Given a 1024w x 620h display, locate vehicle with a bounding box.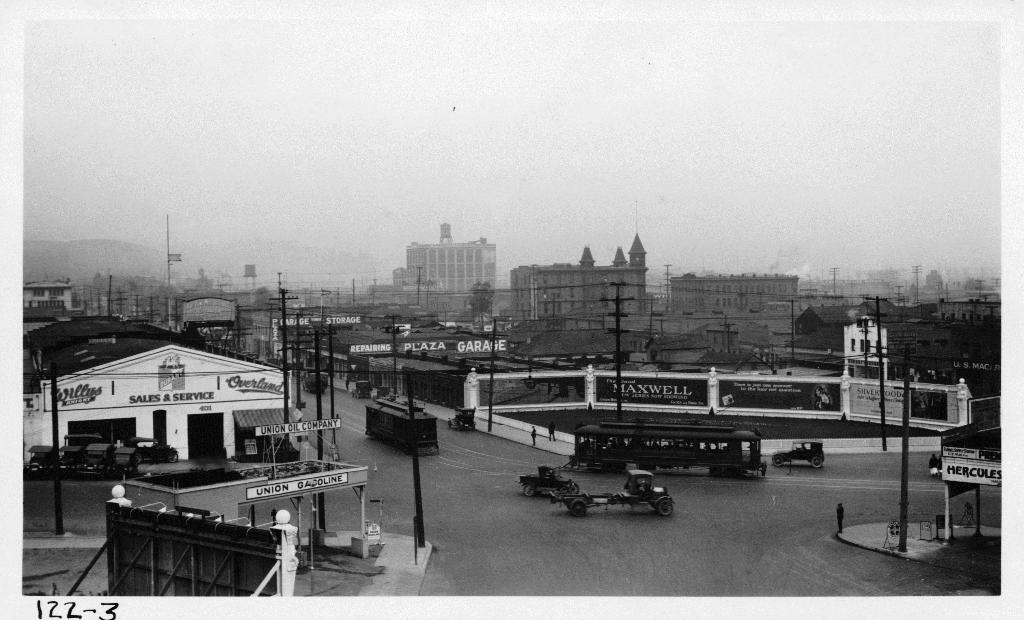
Located: {"left": 301, "top": 375, "right": 331, "bottom": 395}.
